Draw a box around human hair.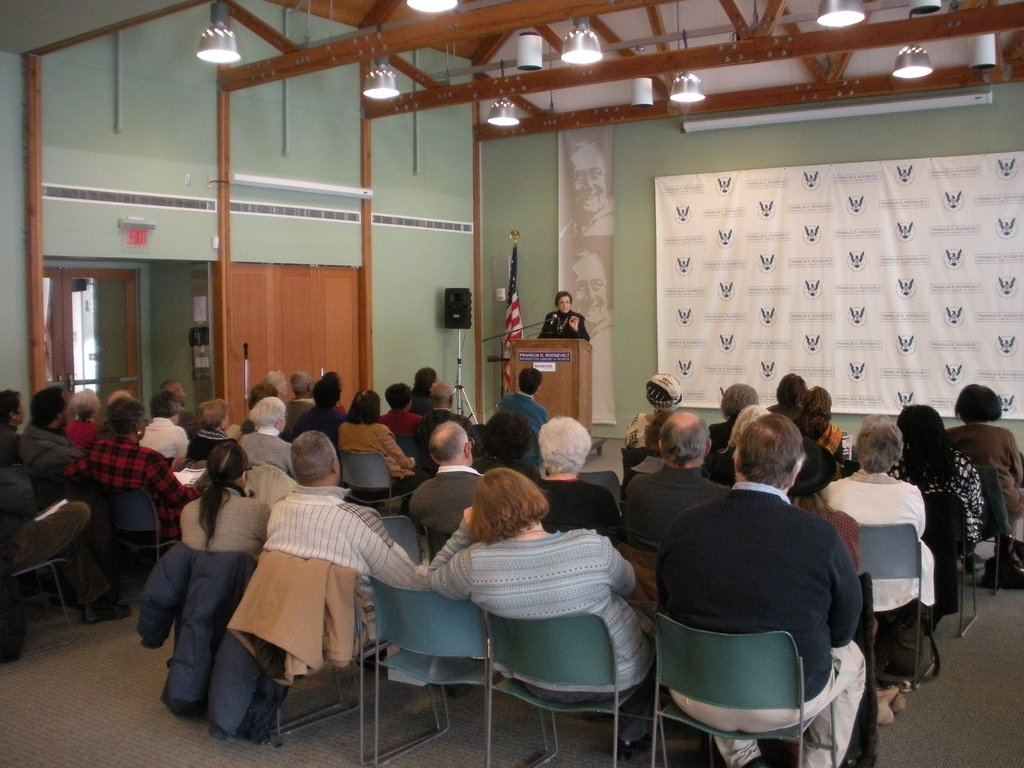
{"x1": 796, "y1": 406, "x2": 833, "y2": 438}.
